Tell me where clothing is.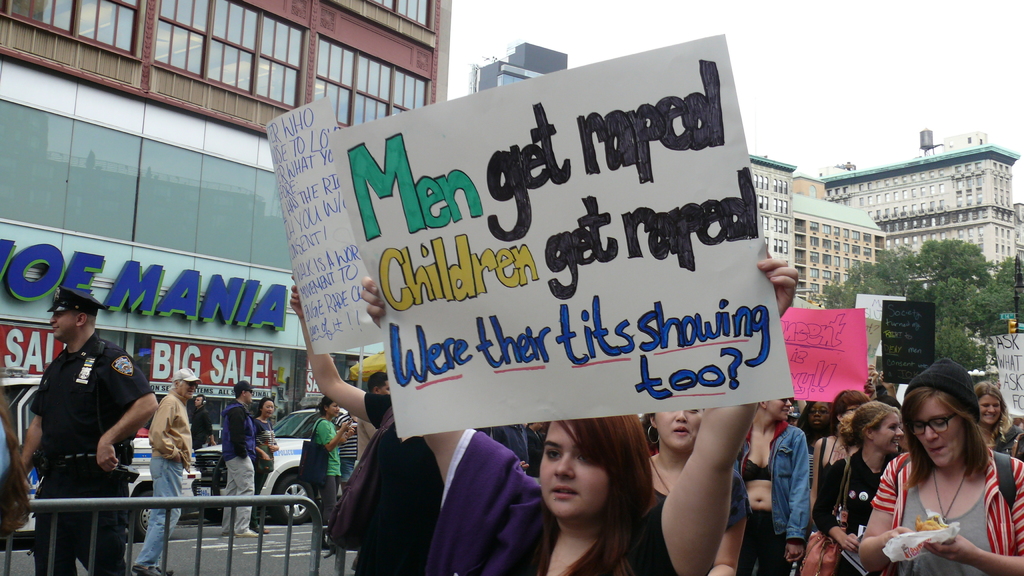
clothing is at detection(333, 413, 358, 479).
